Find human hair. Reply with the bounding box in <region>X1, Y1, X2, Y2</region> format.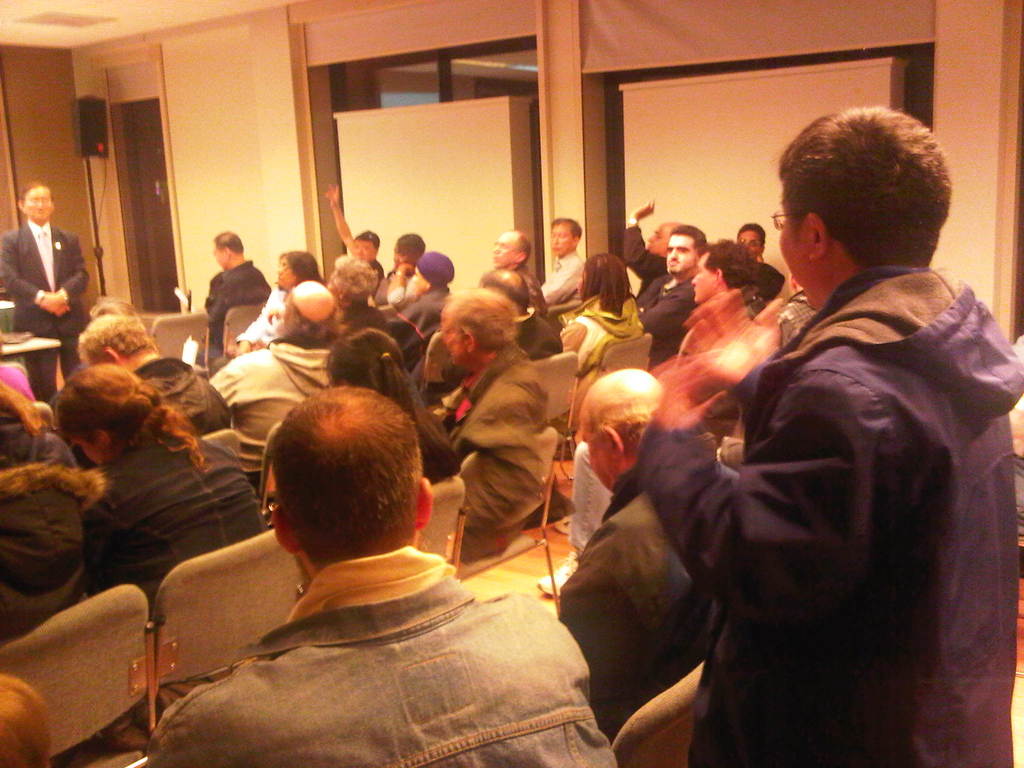
<region>483, 270, 531, 316</region>.
